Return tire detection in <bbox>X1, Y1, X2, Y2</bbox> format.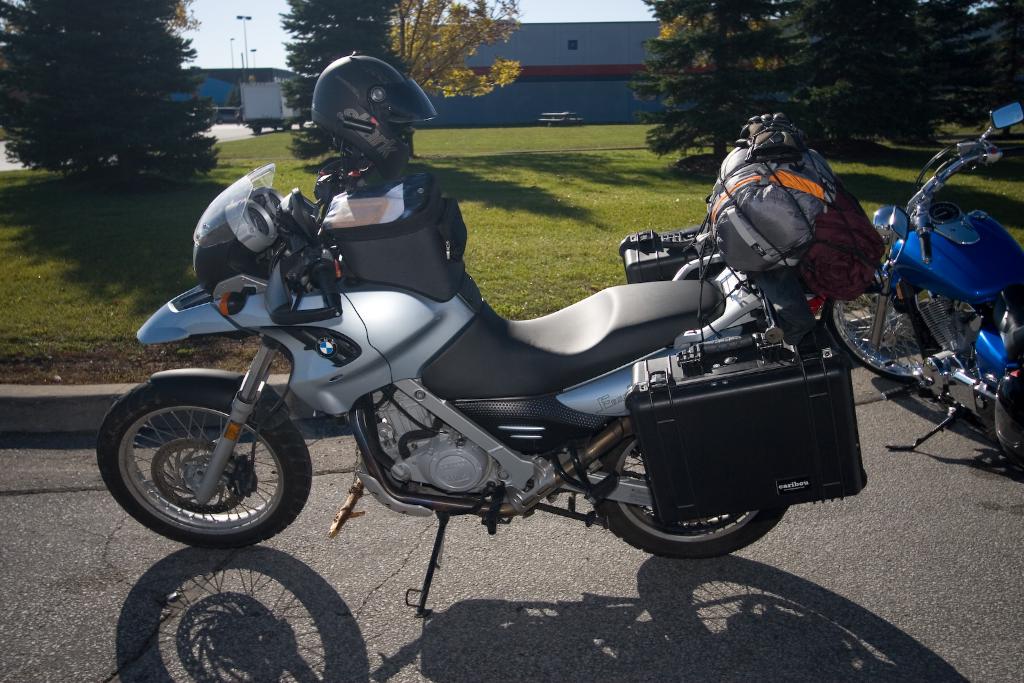
<bbox>591, 432, 791, 560</bbox>.
